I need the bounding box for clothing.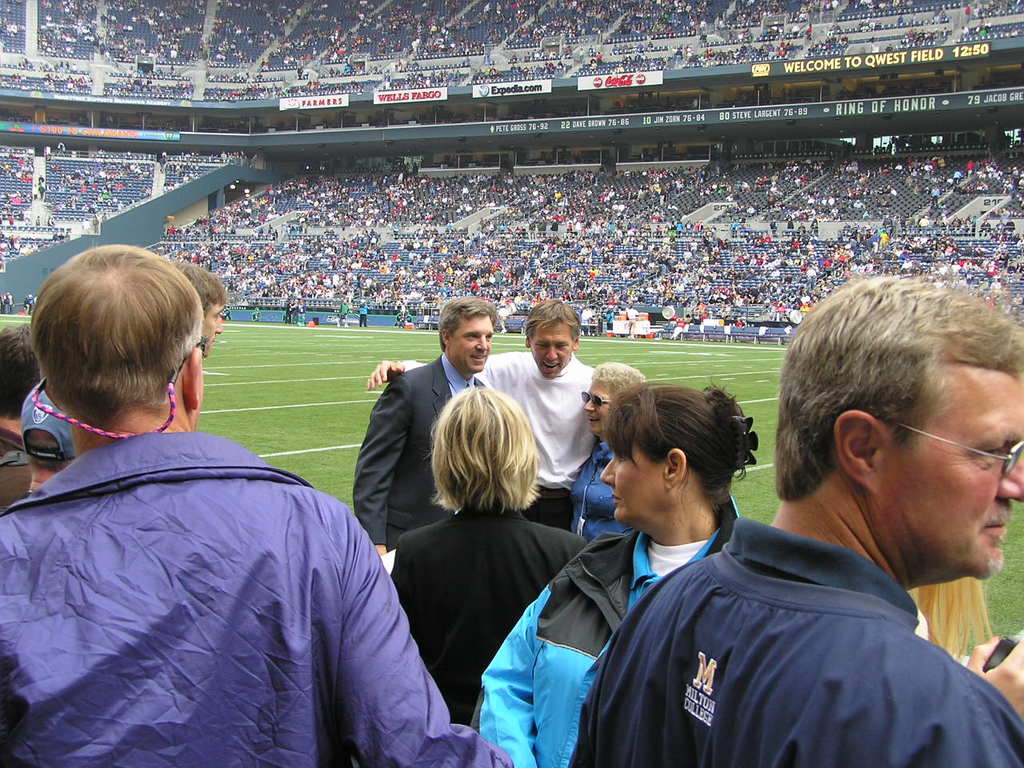
Here it is: [570,517,1023,767].
